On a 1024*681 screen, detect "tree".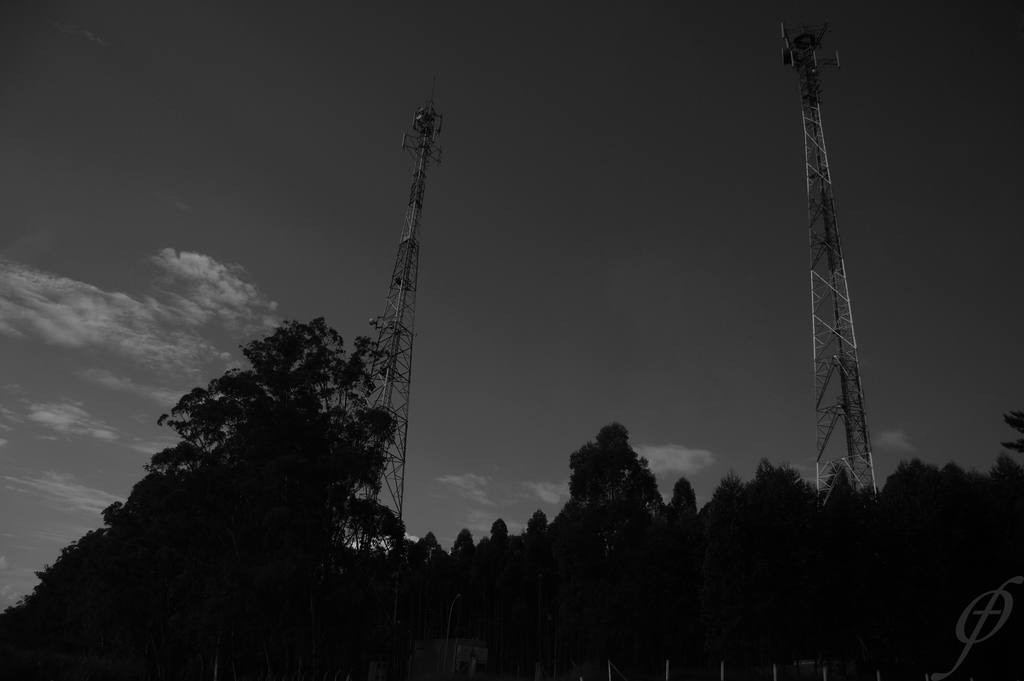
bbox(521, 513, 550, 539).
